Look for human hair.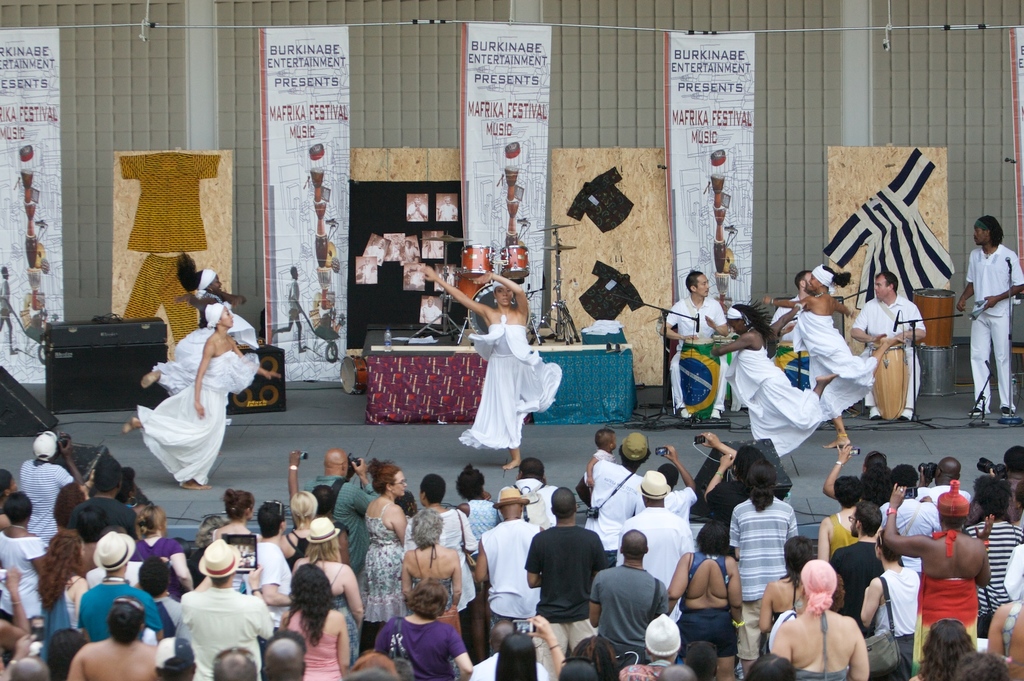
Found: [left=92, top=455, right=121, bottom=490].
